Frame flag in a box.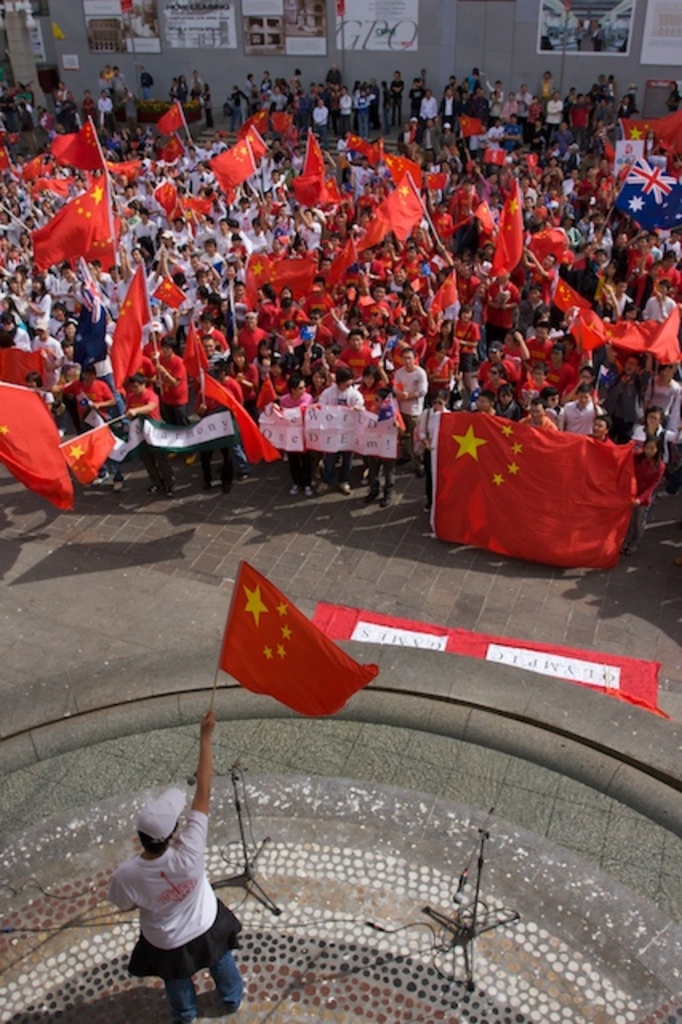
Rect(232, 283, 264, 306).
